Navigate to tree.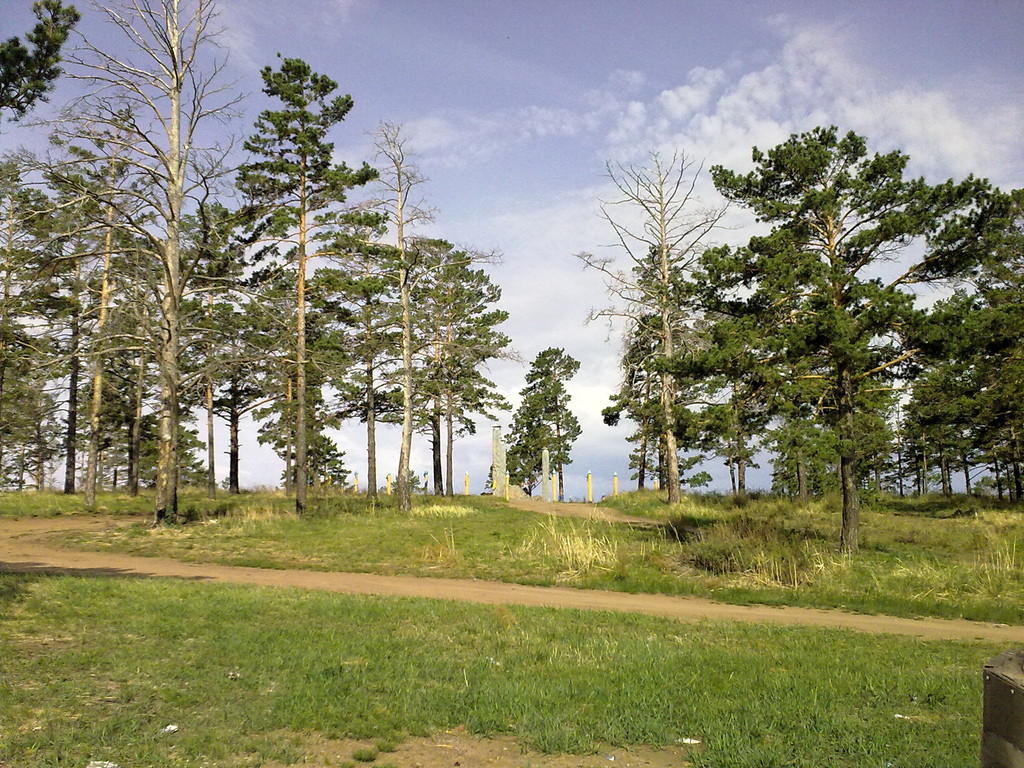
Navigation target: (left=483, top=341, right=583, bottom=496).
